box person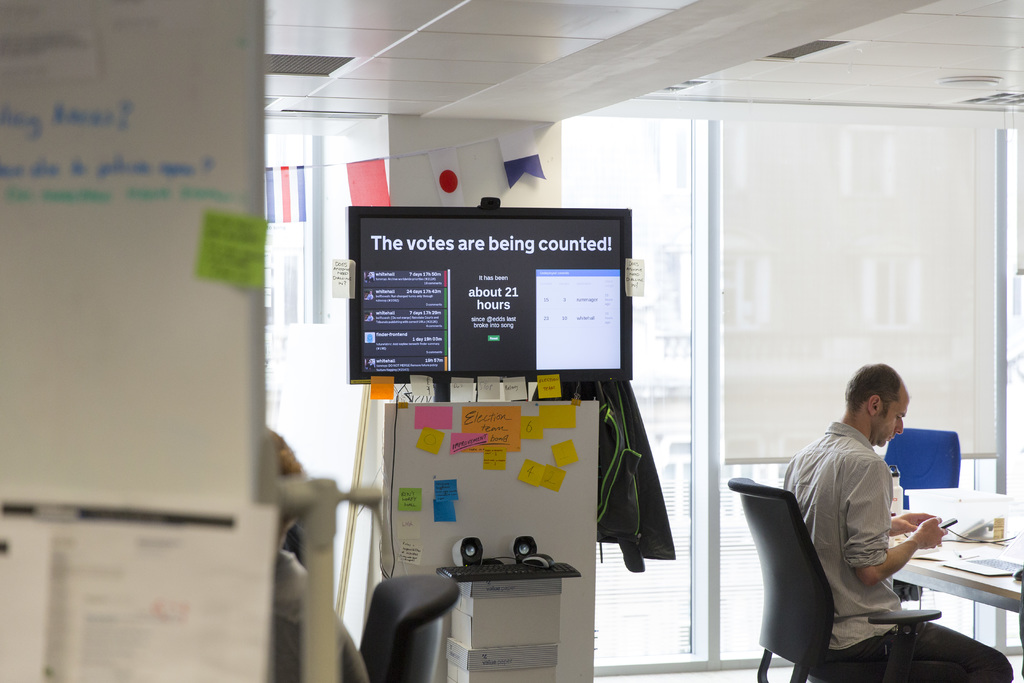
locate(784, 363, 1011, 682)
